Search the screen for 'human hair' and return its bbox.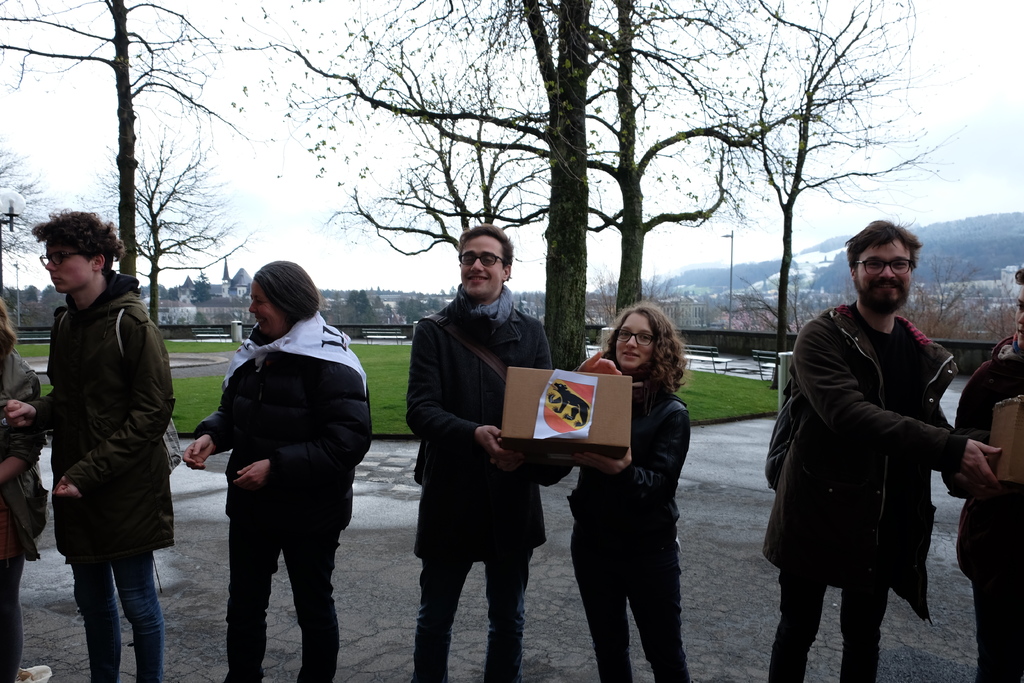
Found: [0, 294, 16, 362].
